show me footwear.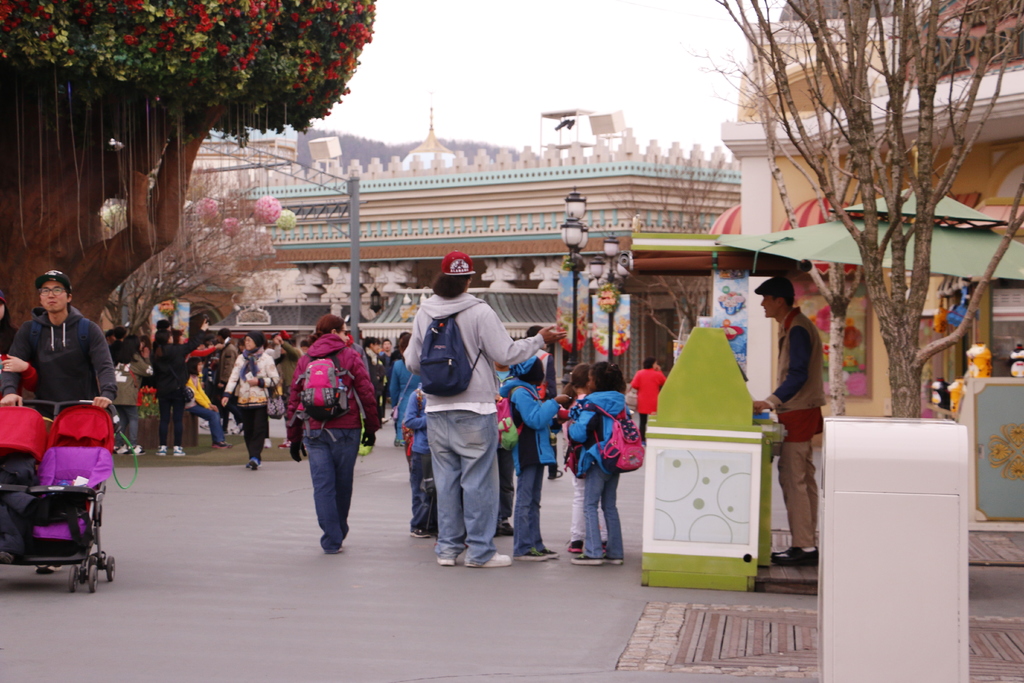
footwear is here: <bbox>262, 438, 268, 447</bbox>.
